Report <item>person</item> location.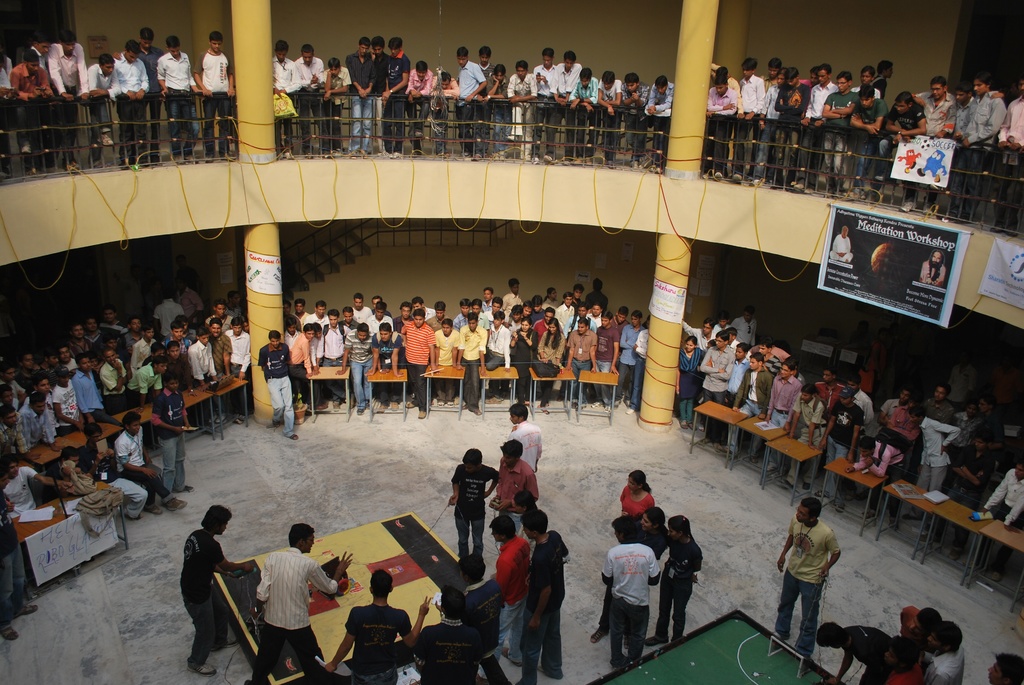
Report: <region>0, 361, 19, 378</region>.
